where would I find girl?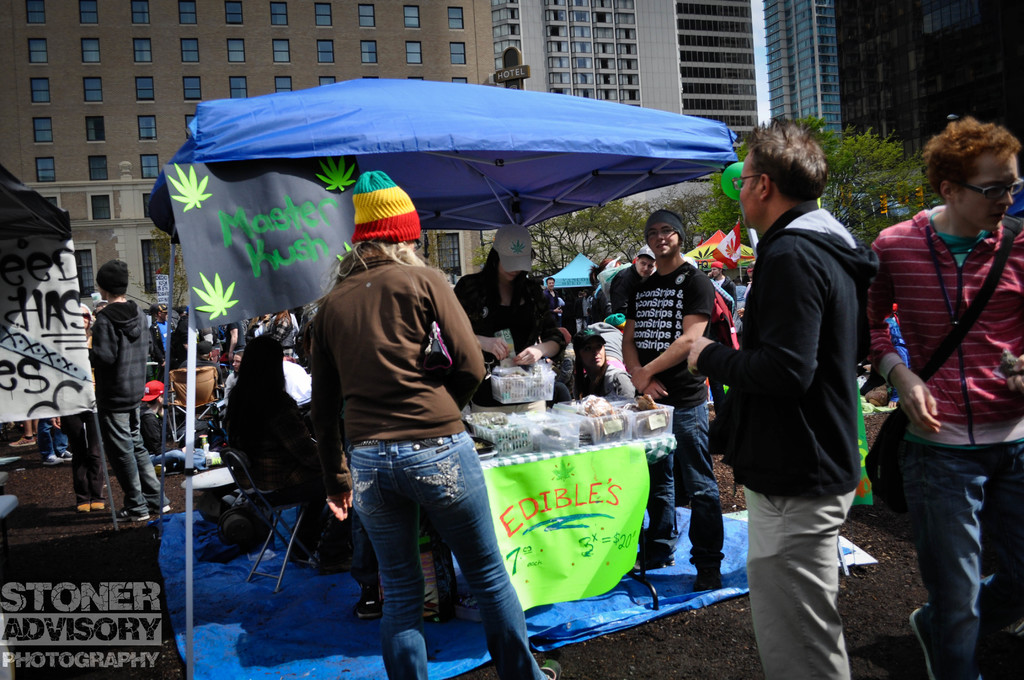
At 313/174/543/679.
